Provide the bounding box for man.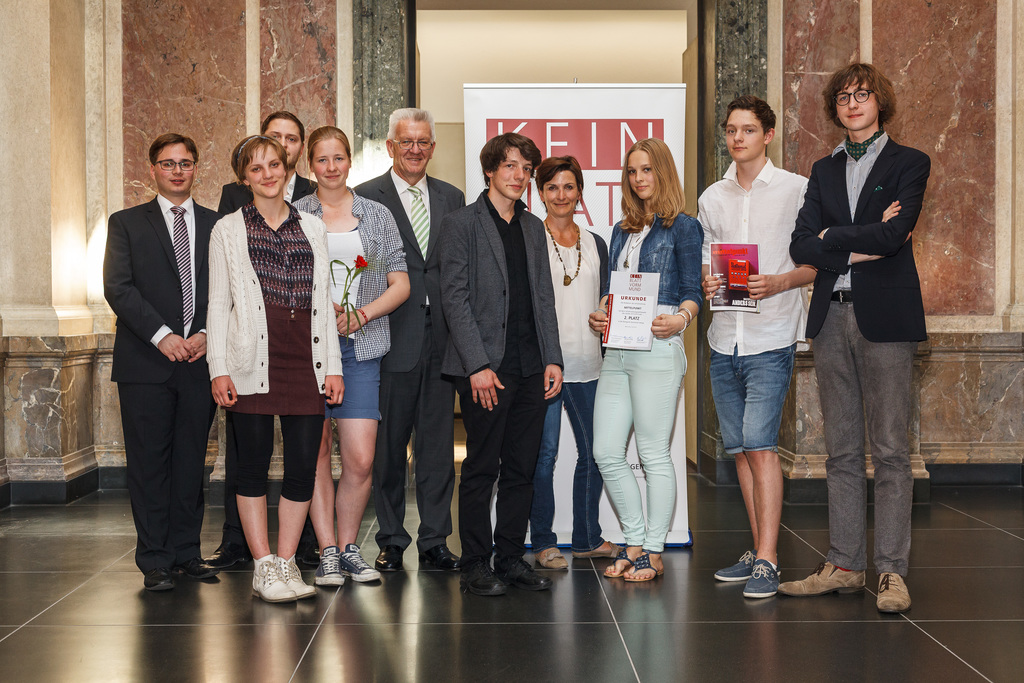
Rect(202, 109, 321, 570).
